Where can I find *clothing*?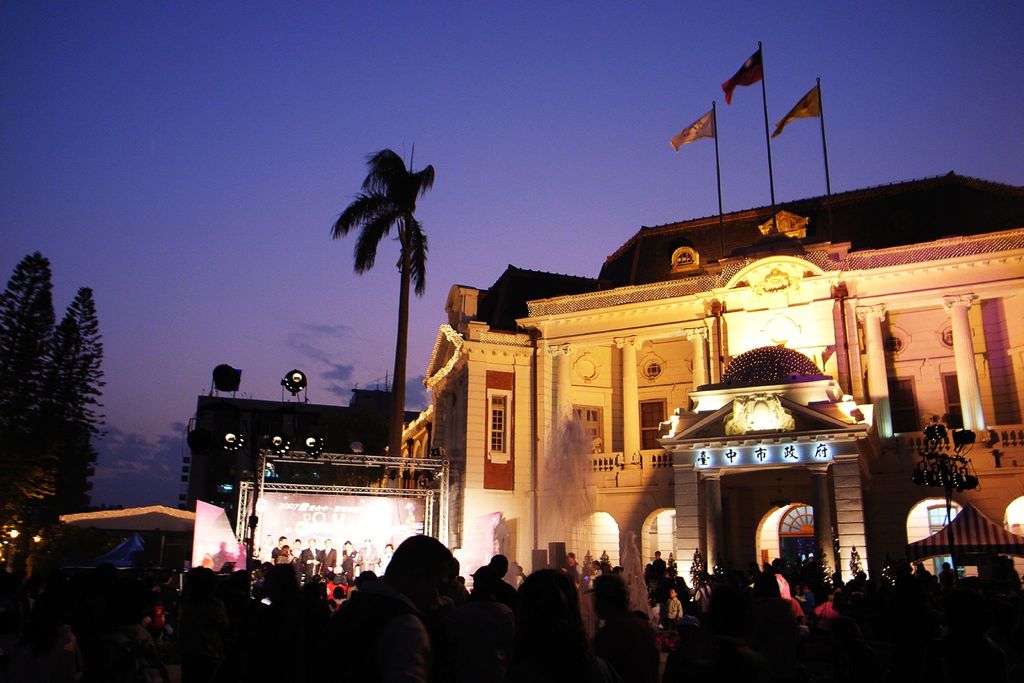
You can find it at (x1=358, y1=549, x2=381, y2=574).
